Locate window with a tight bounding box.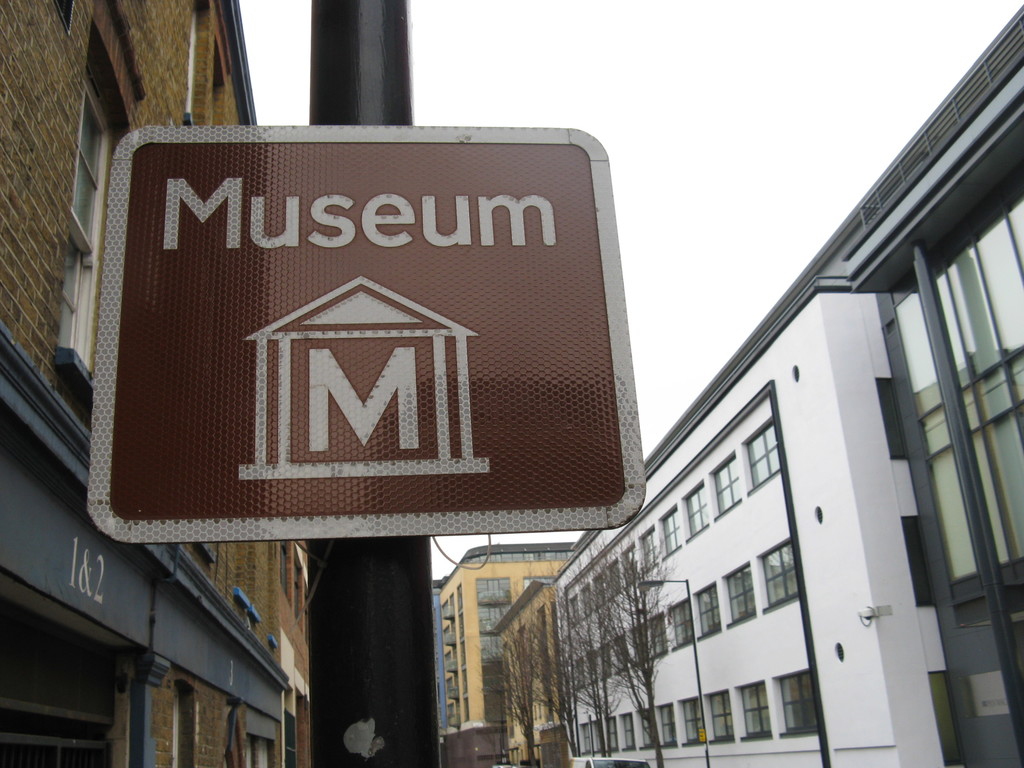
<bbox>678, 475, 711, 542</bbox>.
